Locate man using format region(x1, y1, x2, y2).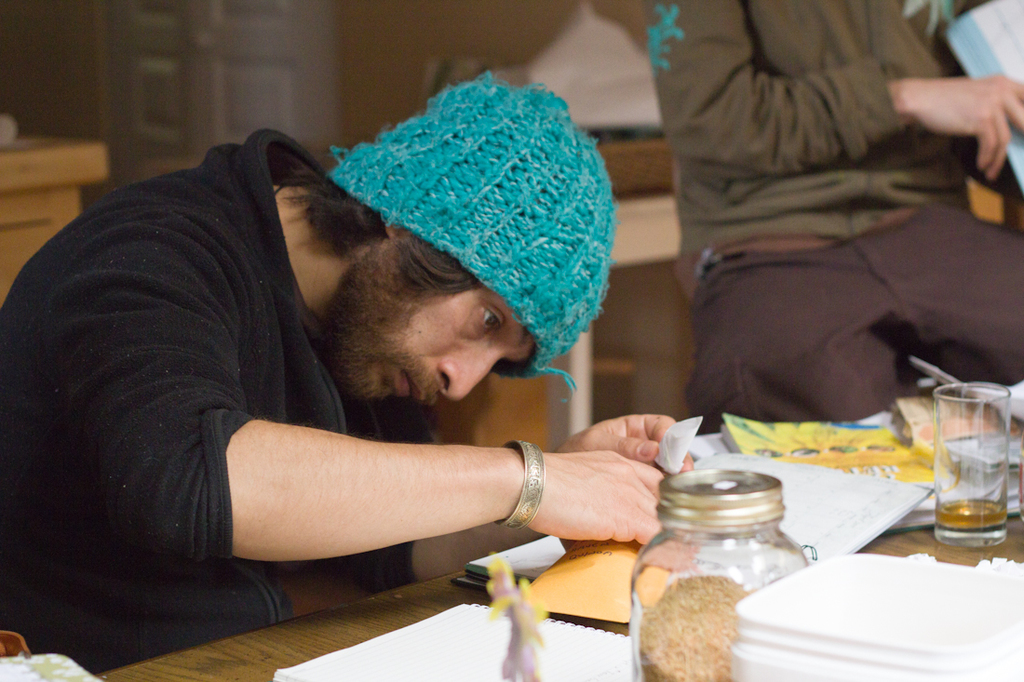
region(0, 103, 740, 638).
